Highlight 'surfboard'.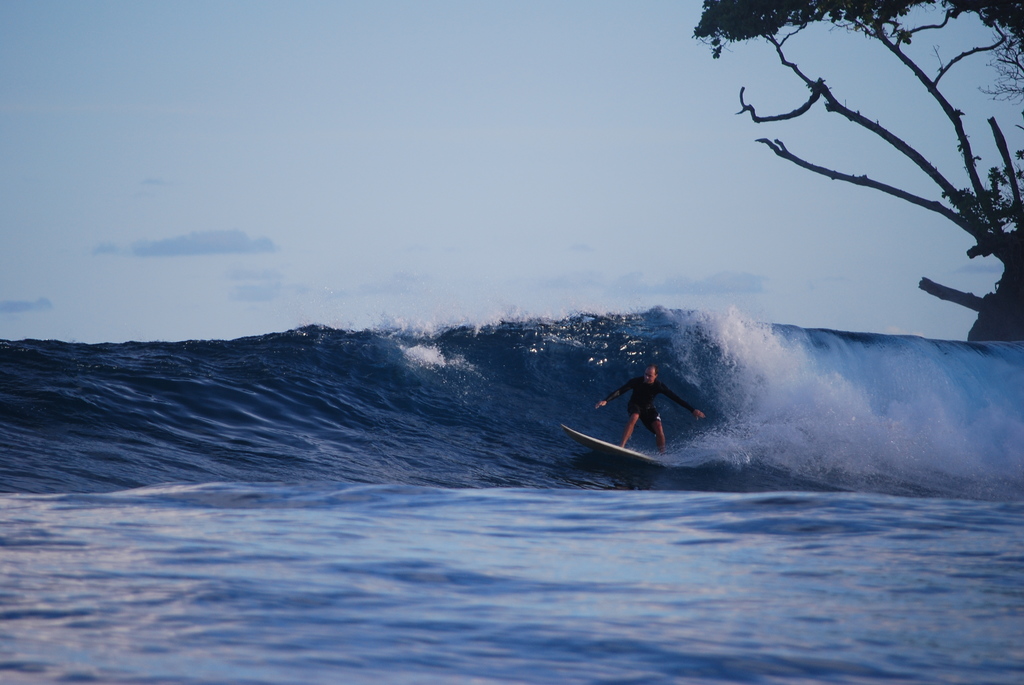
Highlighted region: [x1=554, y1=418, x2=662, y2=469].
